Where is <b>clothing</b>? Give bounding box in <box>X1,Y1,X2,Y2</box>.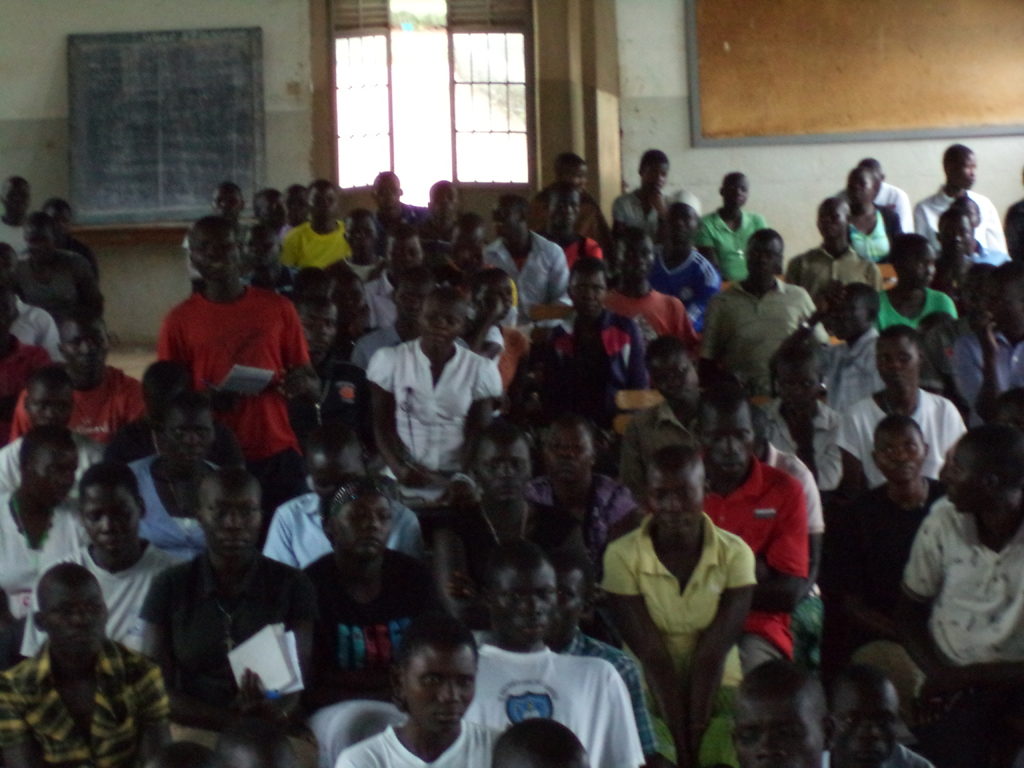
<box>831,388,963,498</box>.
